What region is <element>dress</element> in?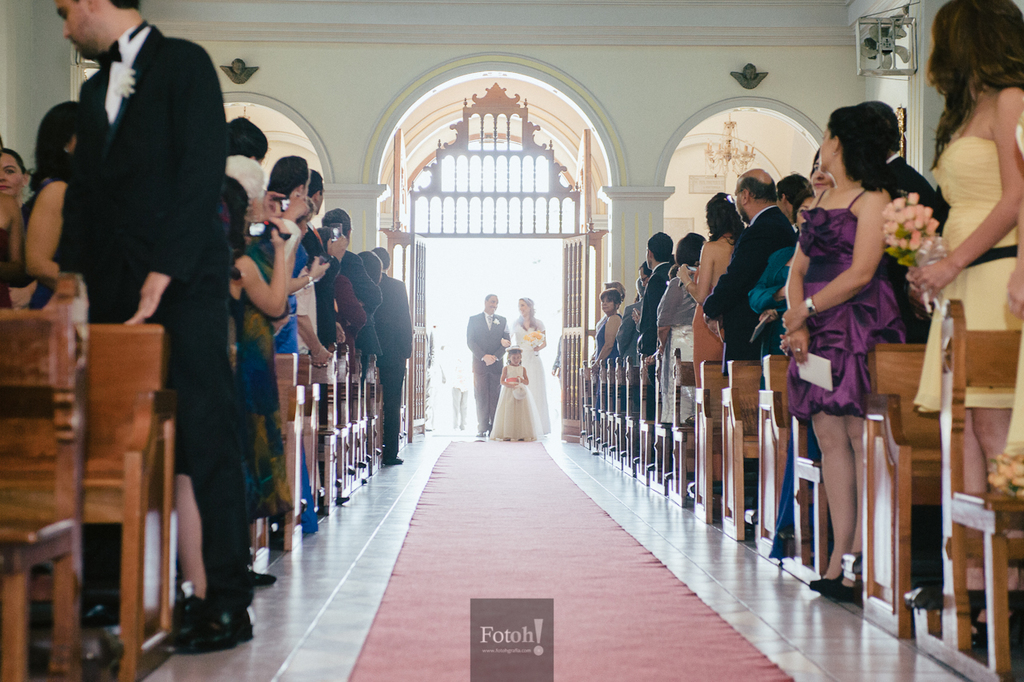
pyautogui.locateOnScreen(692, 265, 714, 384).
